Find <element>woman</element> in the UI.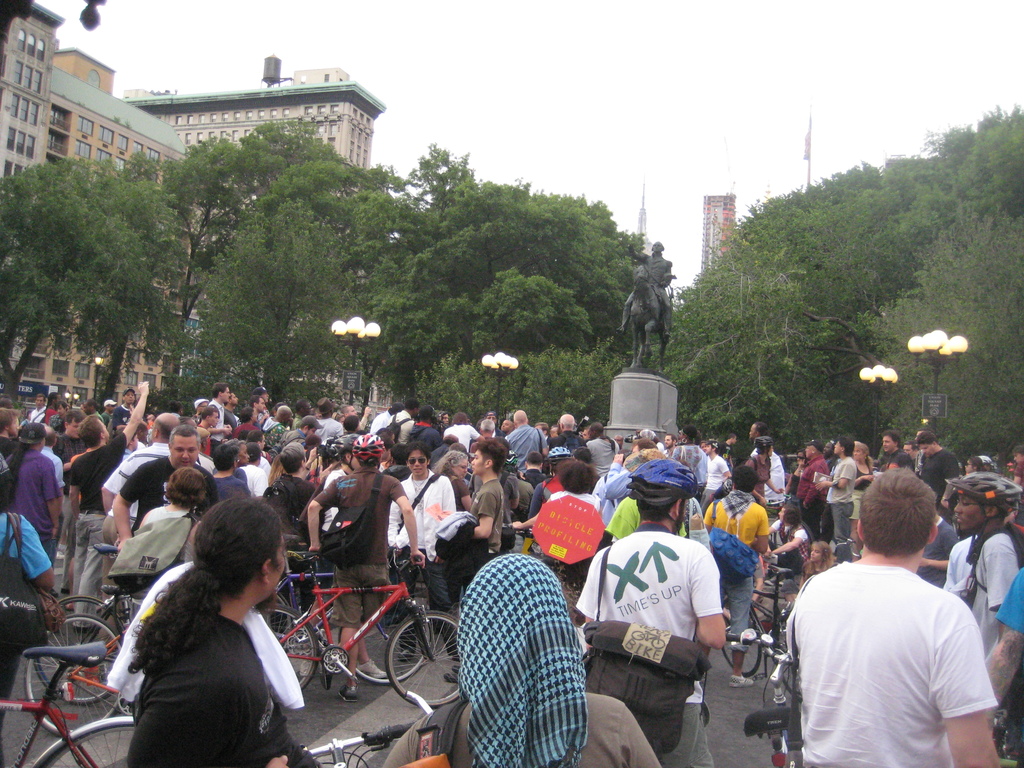
UI element at crop(516, 460, 600, 589).
